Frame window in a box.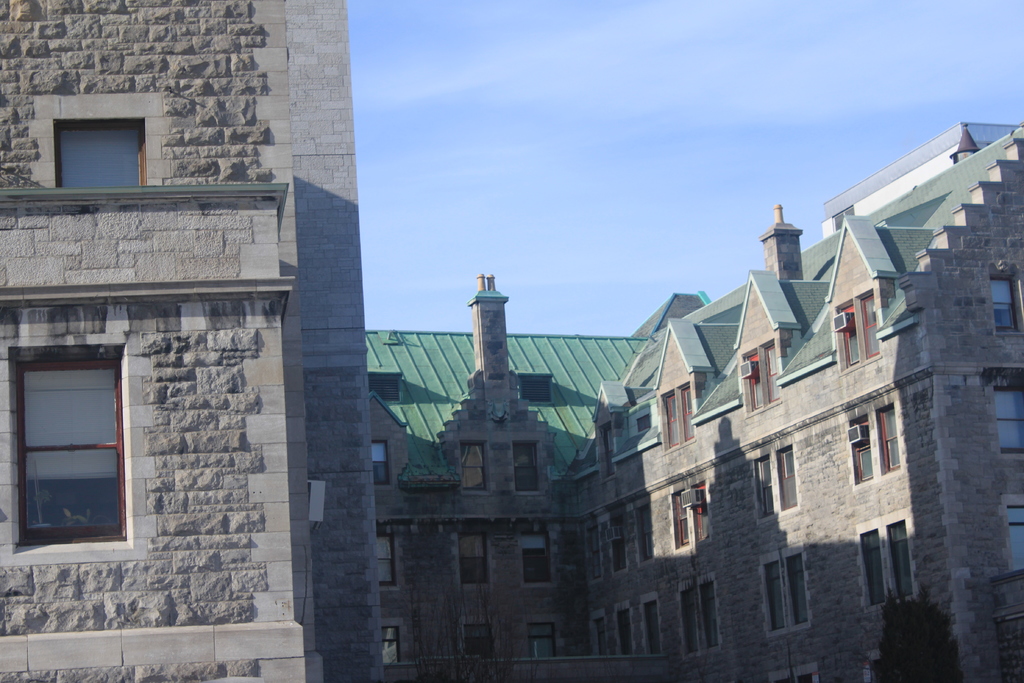
region(376, 538, 399, 585).
